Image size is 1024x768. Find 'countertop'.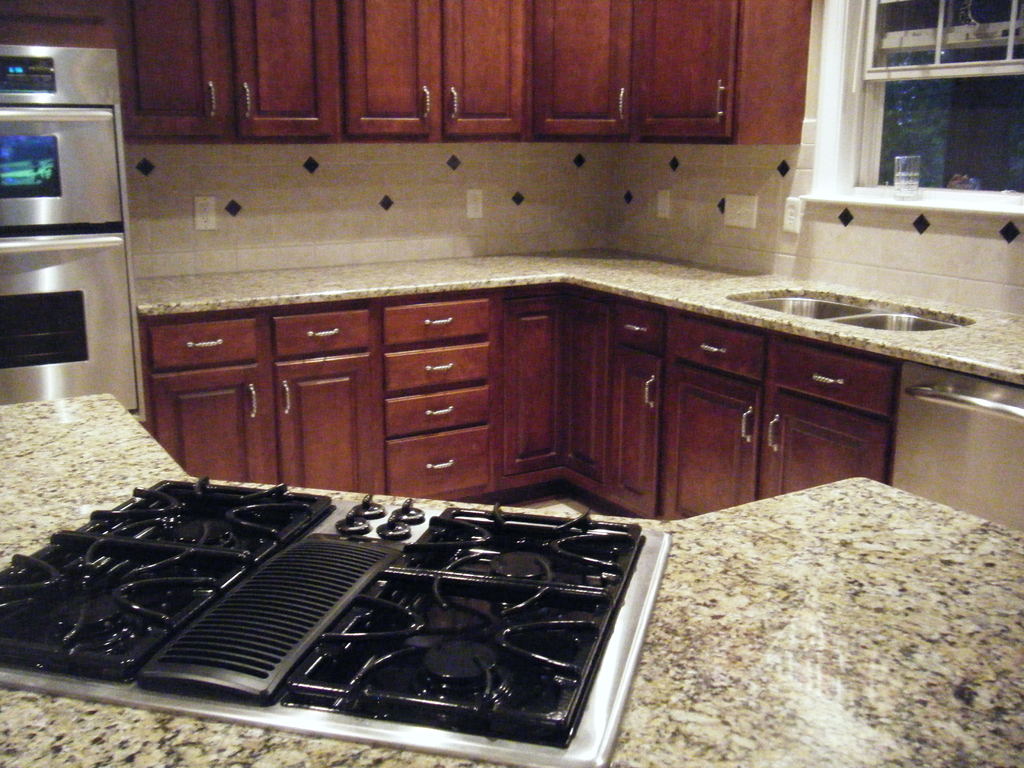
box=[0, 390, 1023, 767].
